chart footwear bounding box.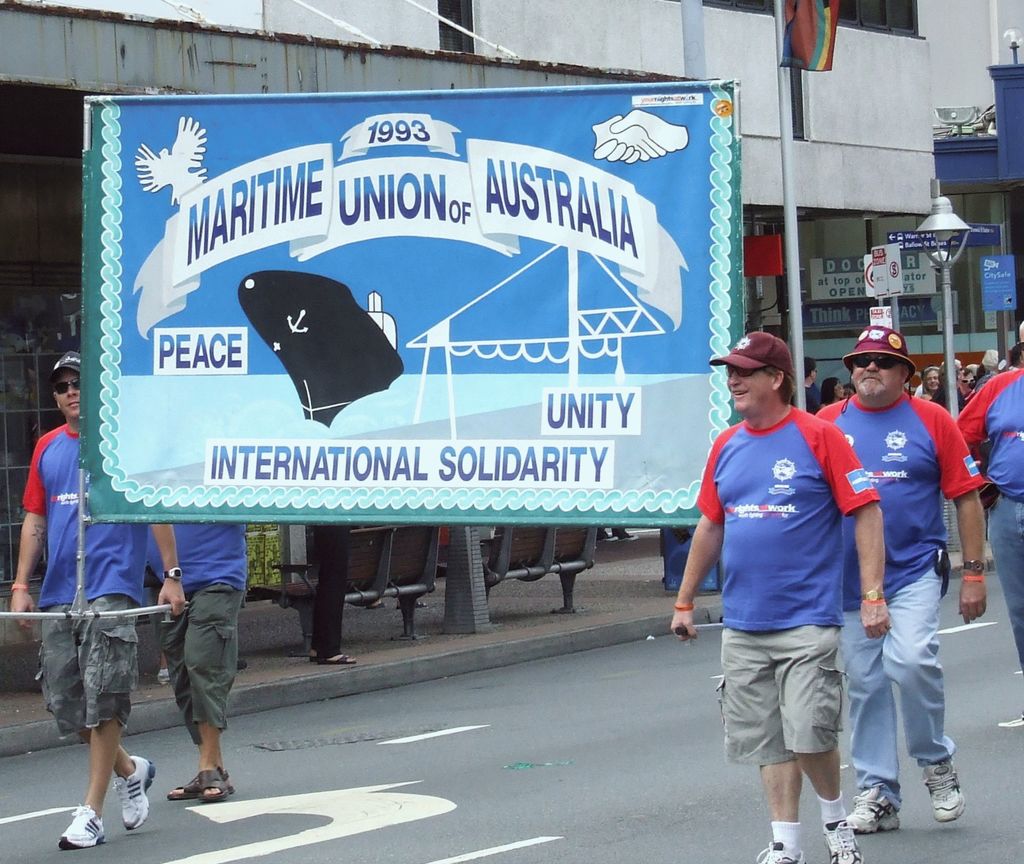
Charted: Rect(824, 818, 863, 863).
